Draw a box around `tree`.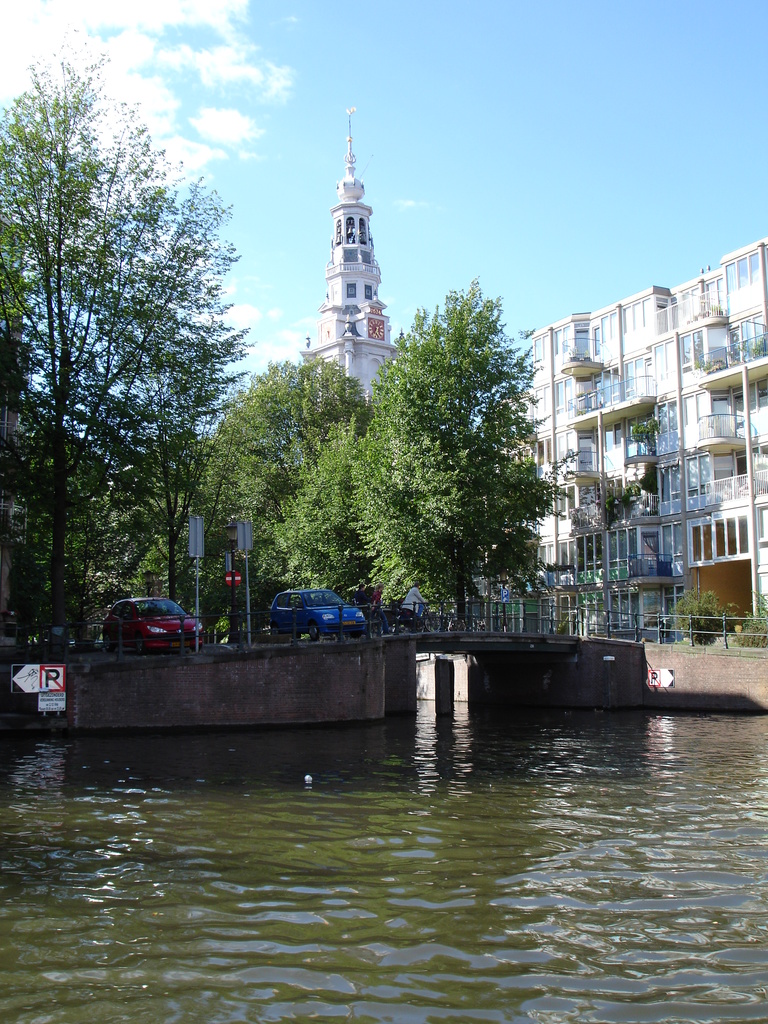
{"x1": 15, "y1": 60, "x2": 260, "y2": 650}.
